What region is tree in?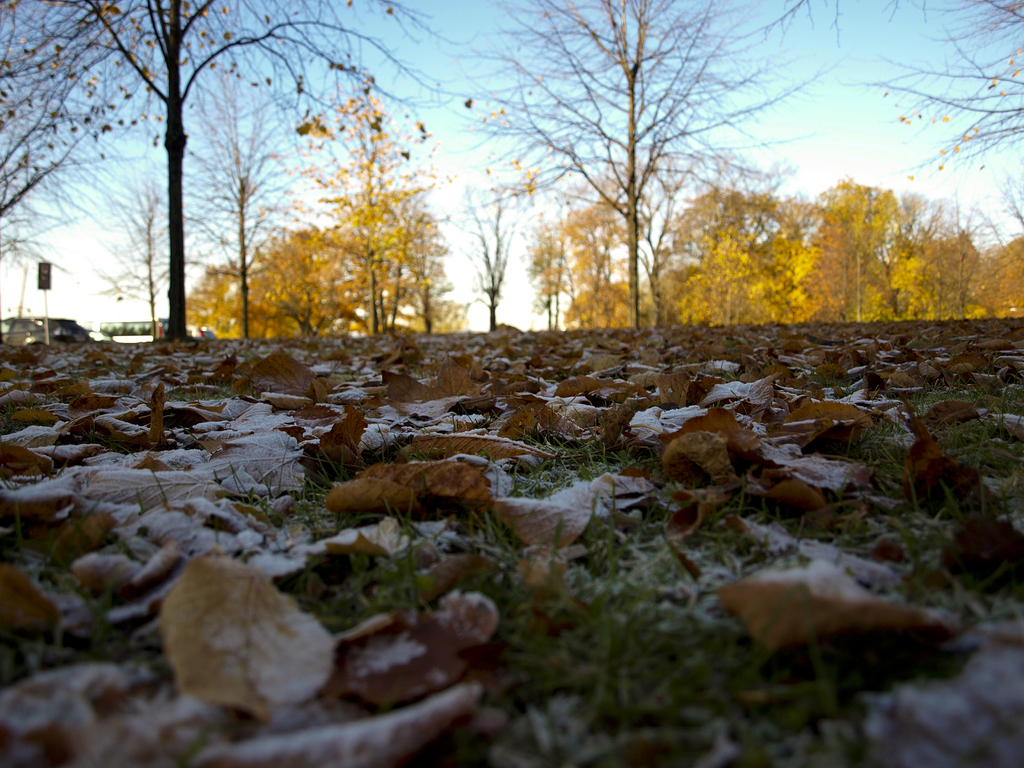
[x1=178, y1=53, x2=318, y2=329].
